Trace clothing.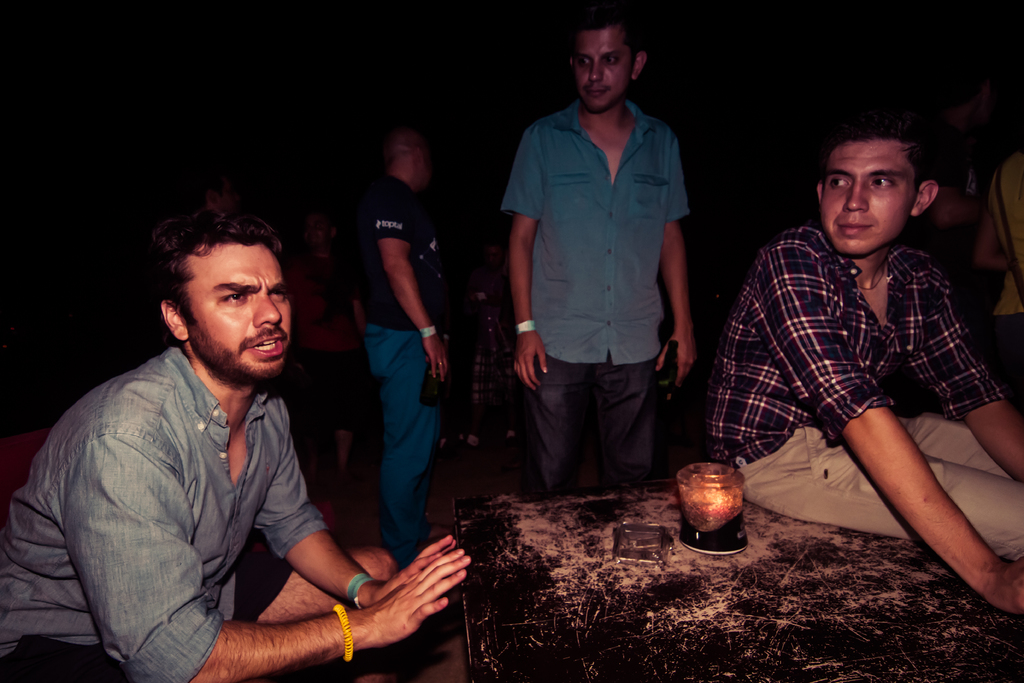
Traced to l=360, t=171, r=442, b=559.
